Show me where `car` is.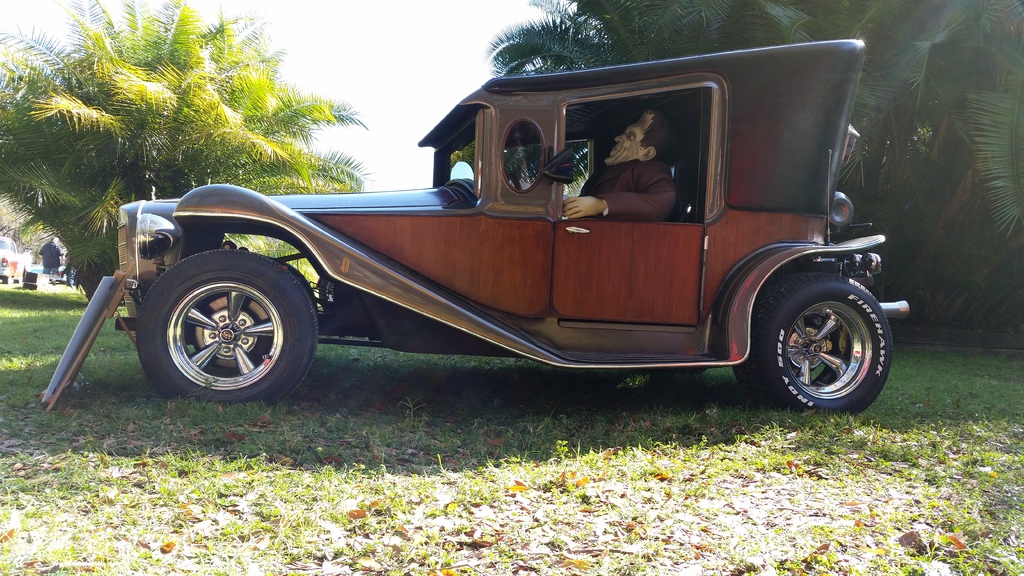
`car` is at (0, 235, 19, 284).
